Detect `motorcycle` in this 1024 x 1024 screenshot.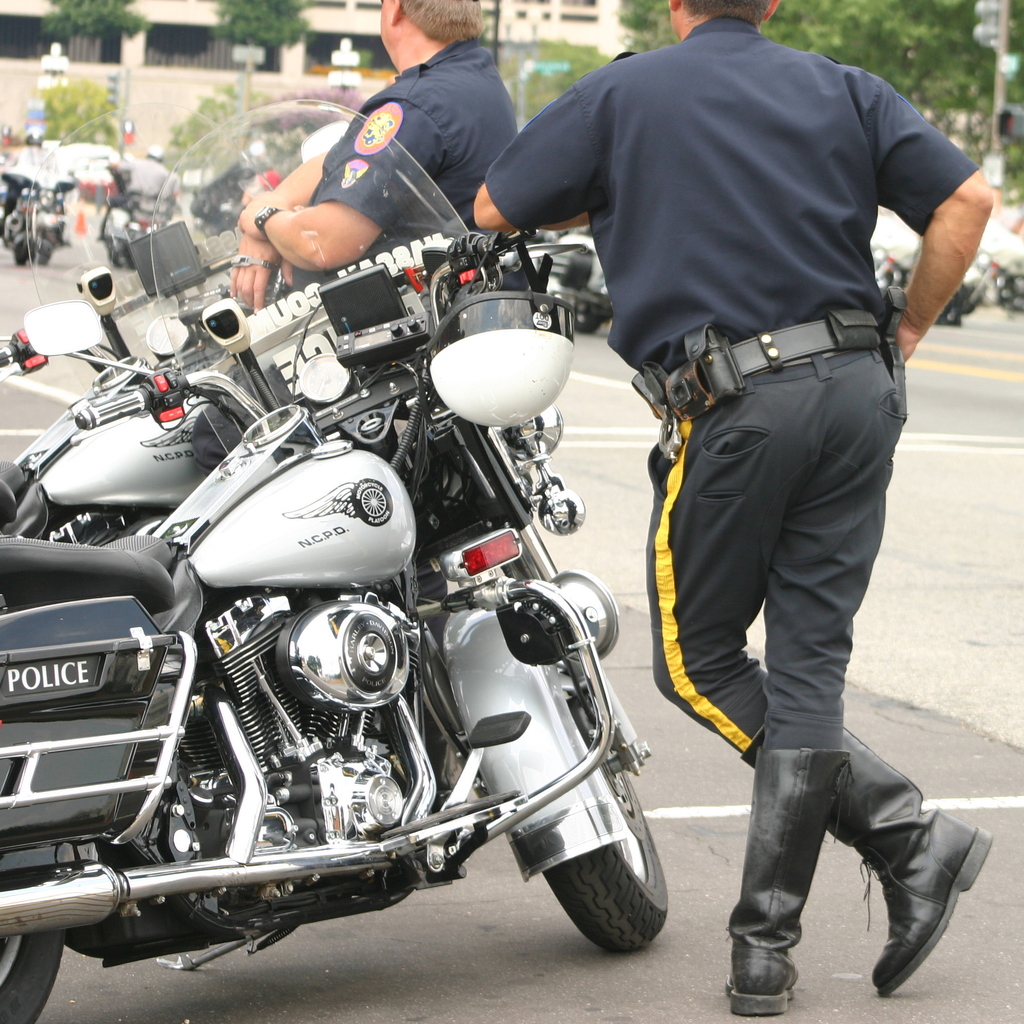
Detection: box(938, 228, 1023, 333).
